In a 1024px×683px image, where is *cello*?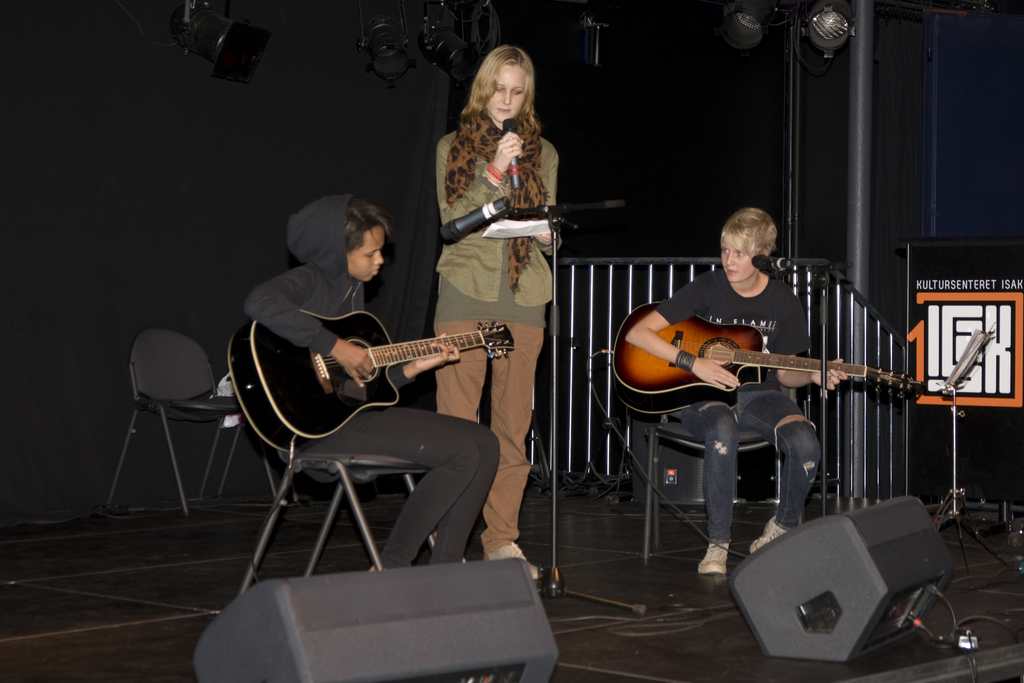
BBox(609, 304, 929, 418).
